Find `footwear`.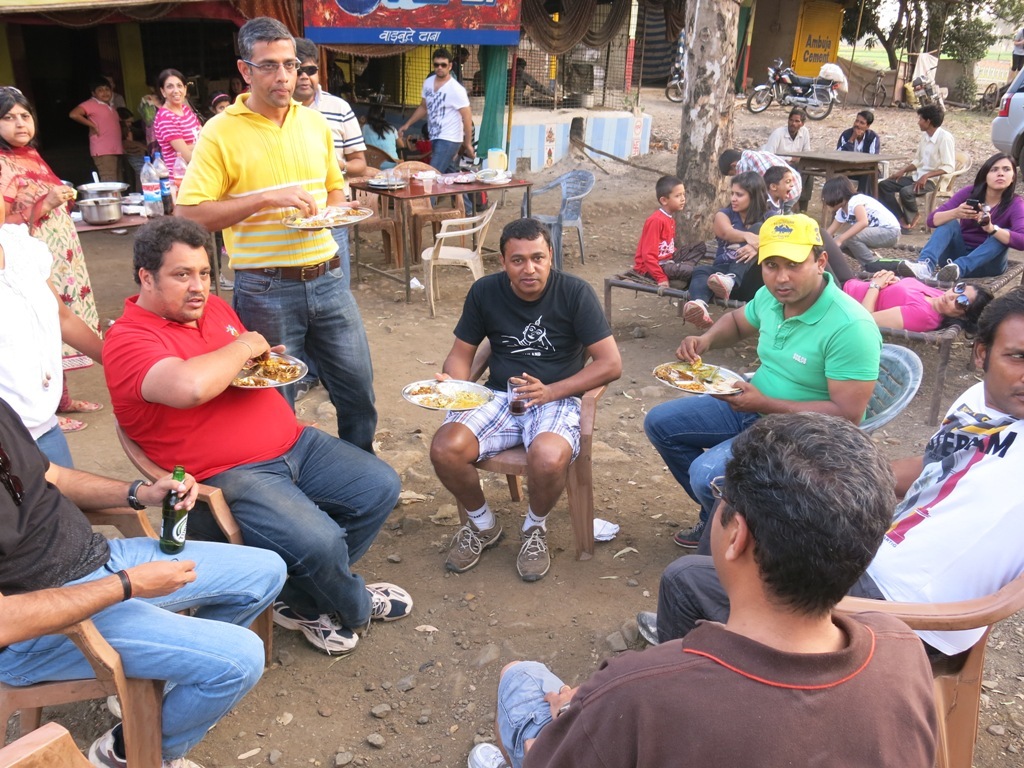
362,581,416,622.
